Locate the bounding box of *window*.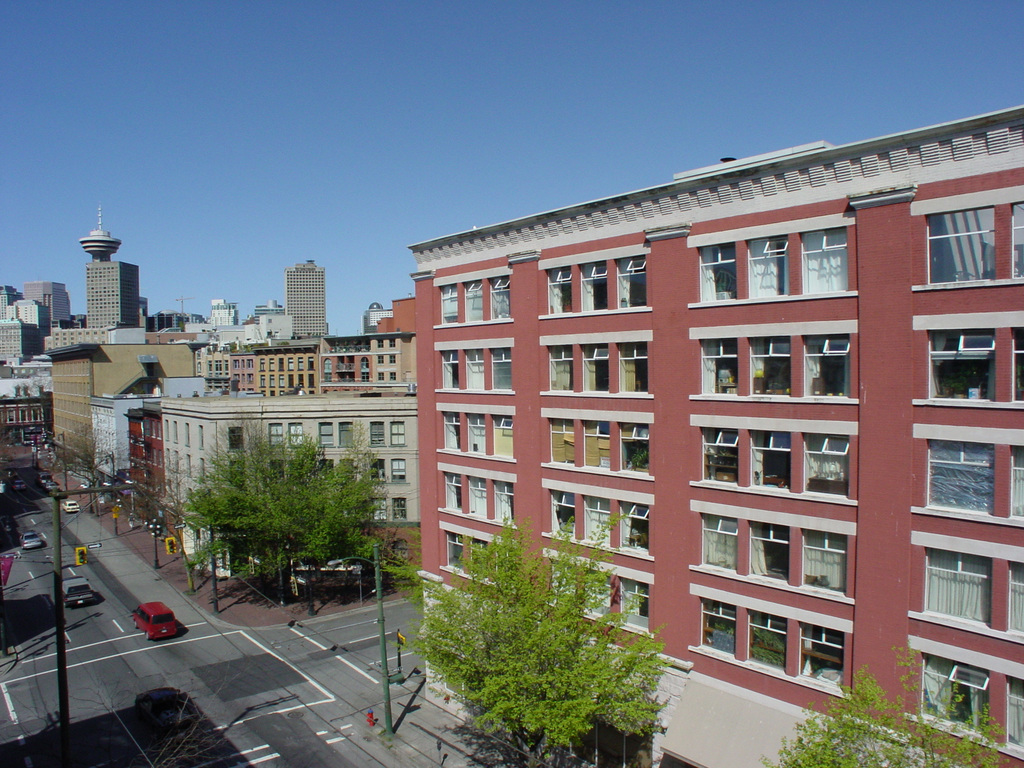
Bounding box: region(919, 666, 989, 738).
